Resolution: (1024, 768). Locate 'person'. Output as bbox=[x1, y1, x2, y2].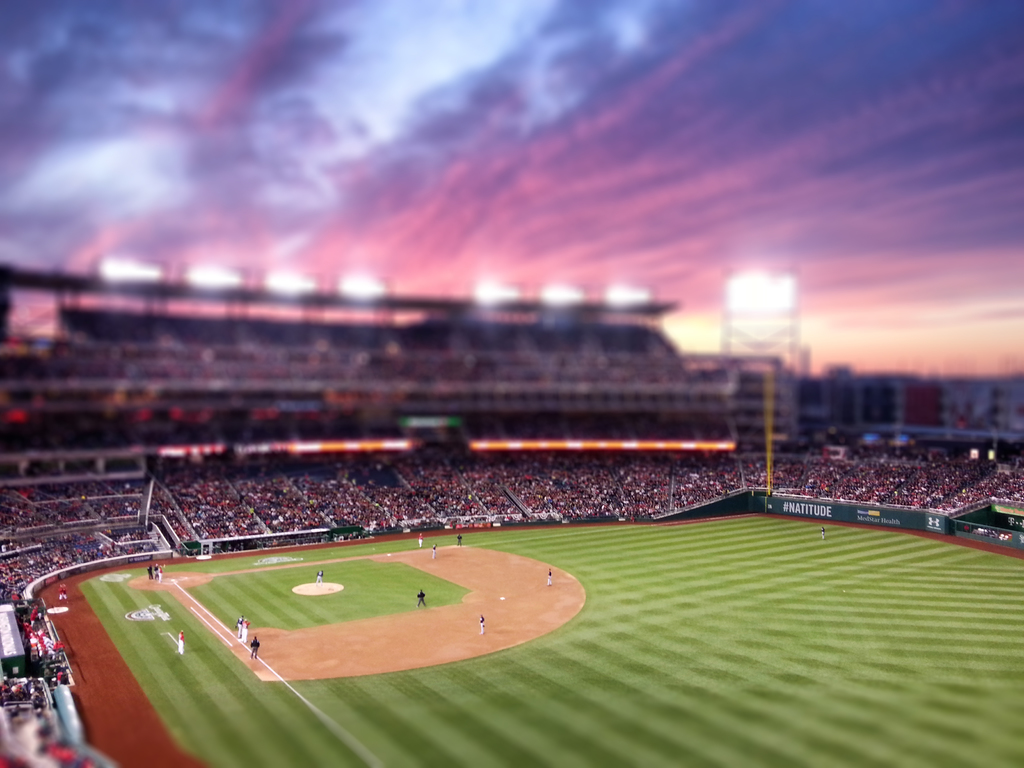
bbox=[250, 636, 260, 660].
